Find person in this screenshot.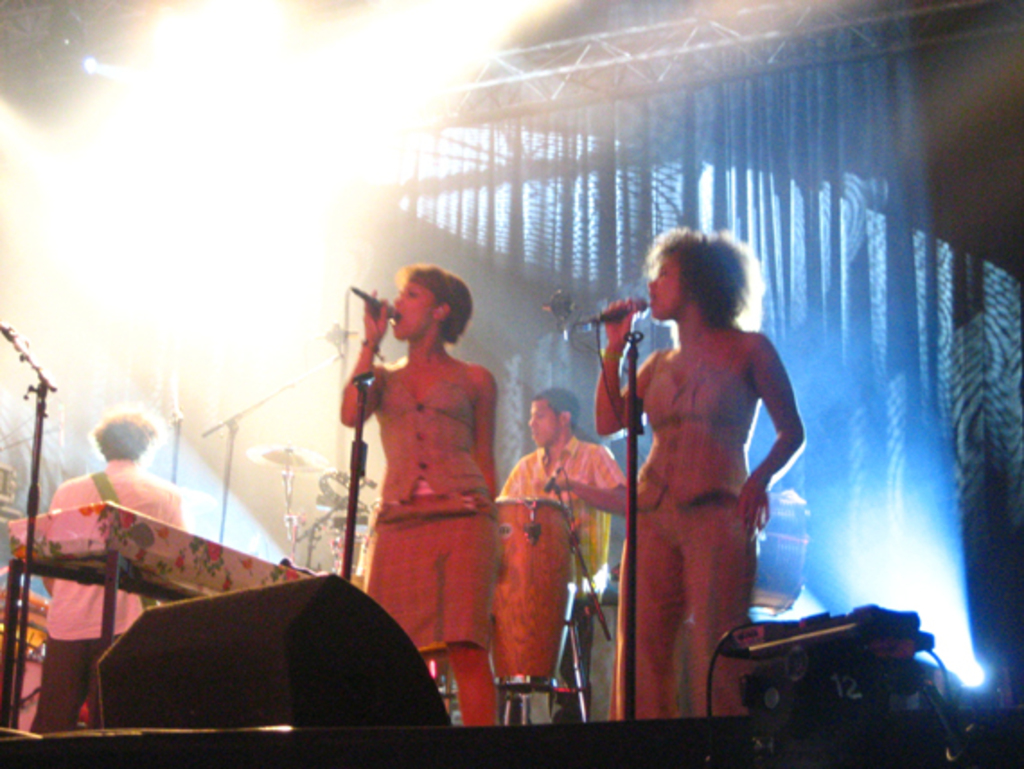
The bounding box for person is <box>338,264,501,726</box>.
